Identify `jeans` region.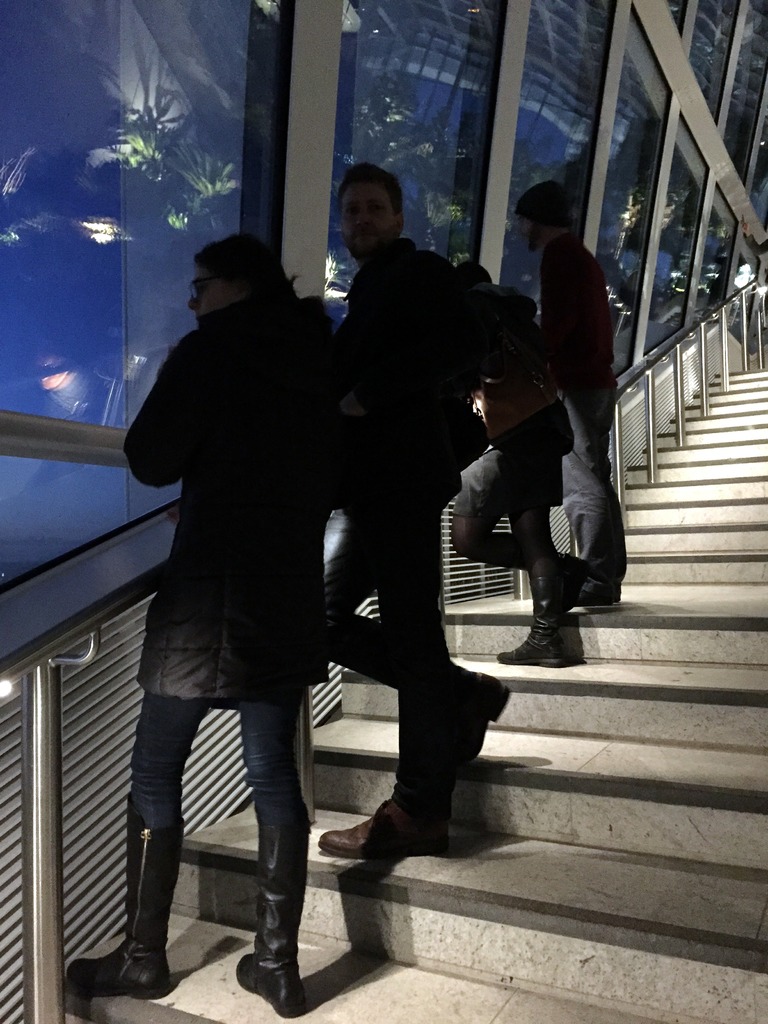
Region: detection(566, 371, 628, 608).
